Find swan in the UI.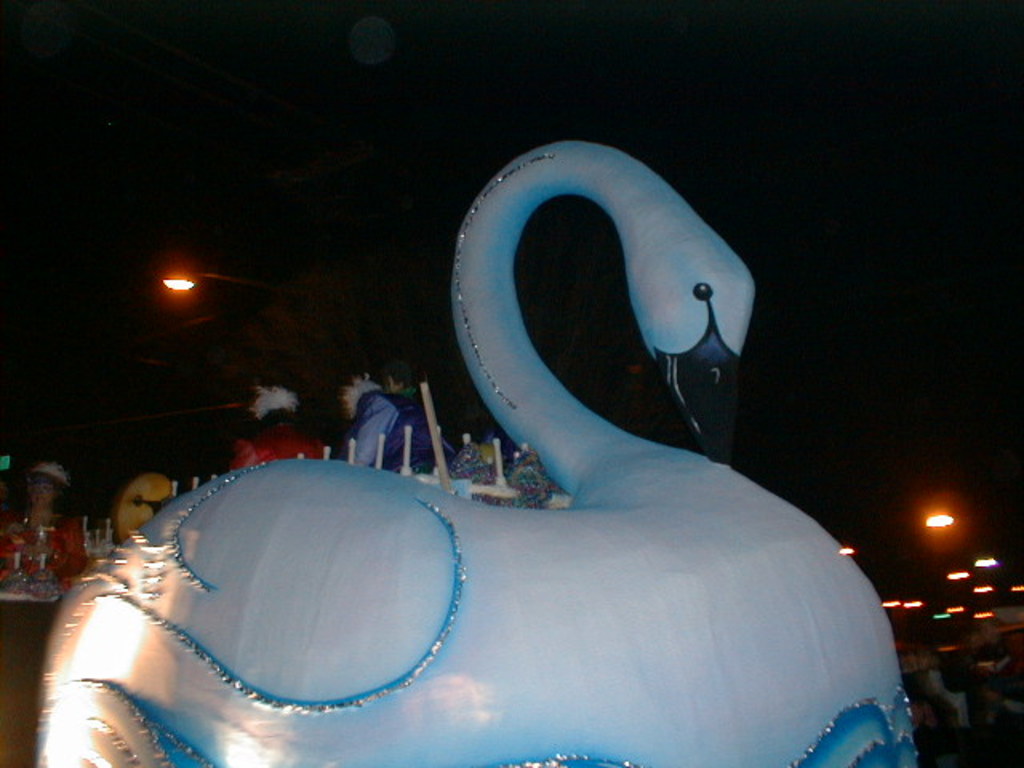
UI element at pyautogui.locateOnScreen(158, 194, 862, 767).
